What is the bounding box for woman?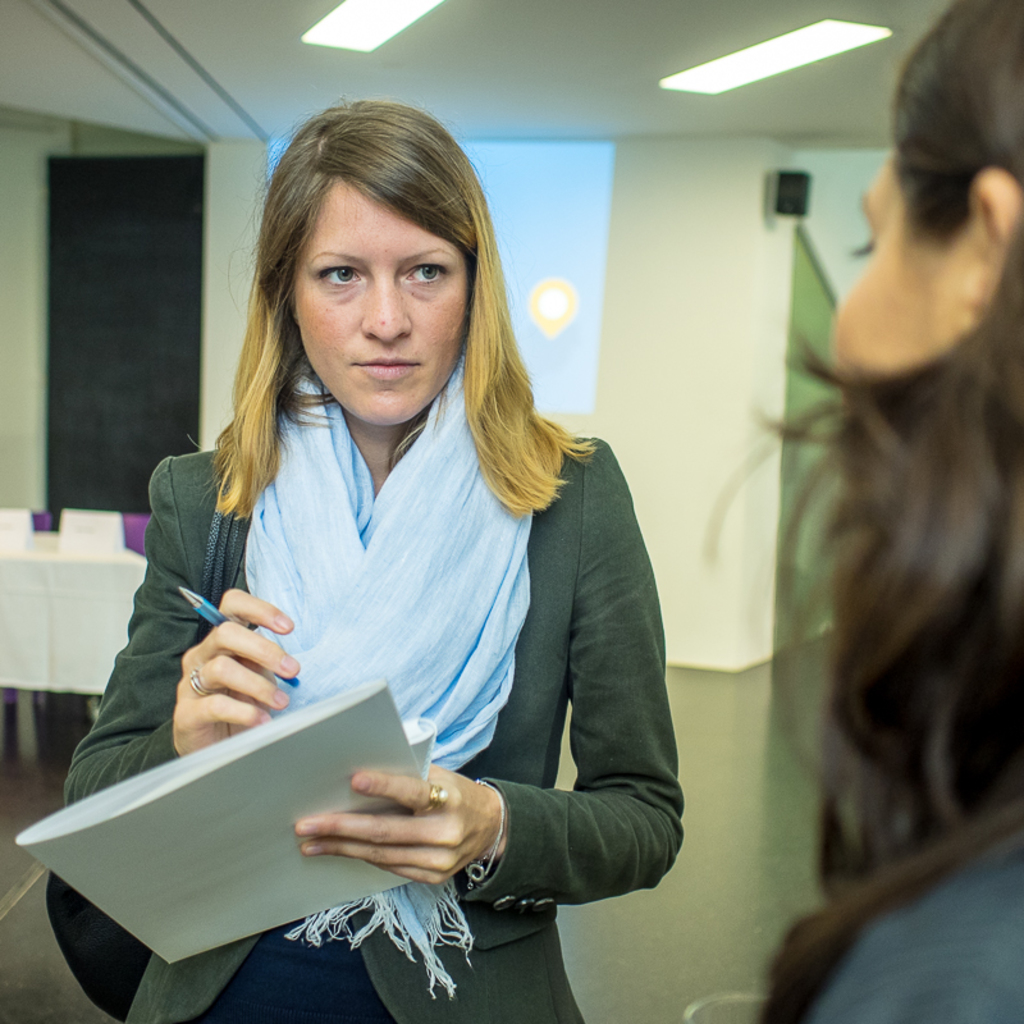
(x1=698, y1=0, x2=1023, y2=1023).
